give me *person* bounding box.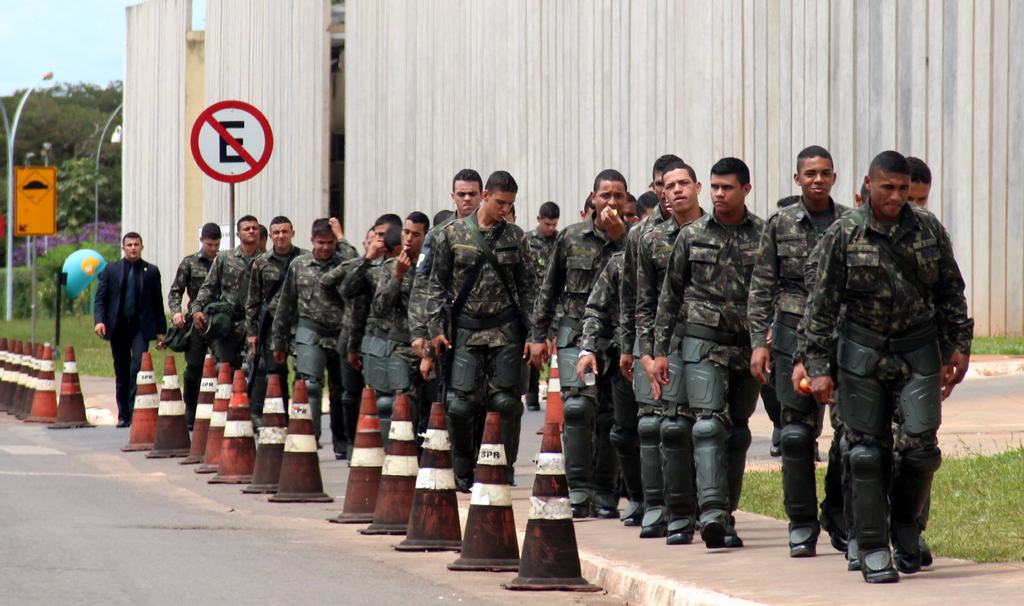
90 228 152 436.
